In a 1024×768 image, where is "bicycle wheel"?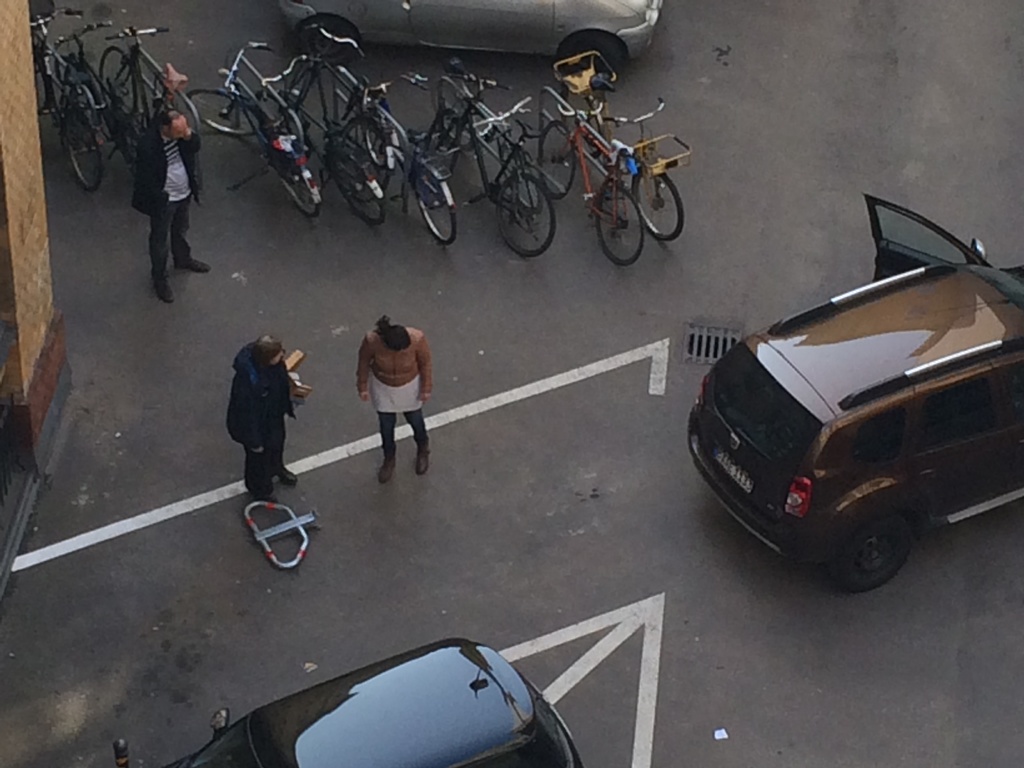
crop(628, 171, 683, 243).
